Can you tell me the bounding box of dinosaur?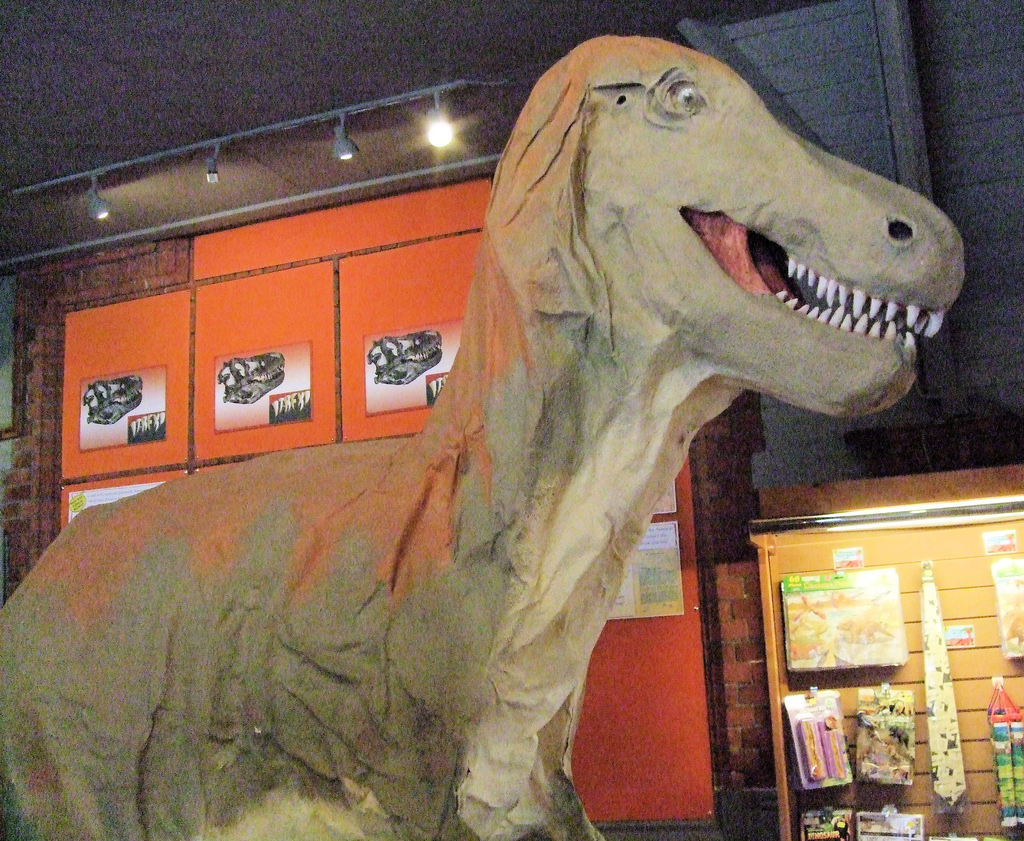
box(0, 28, 966, 838).
